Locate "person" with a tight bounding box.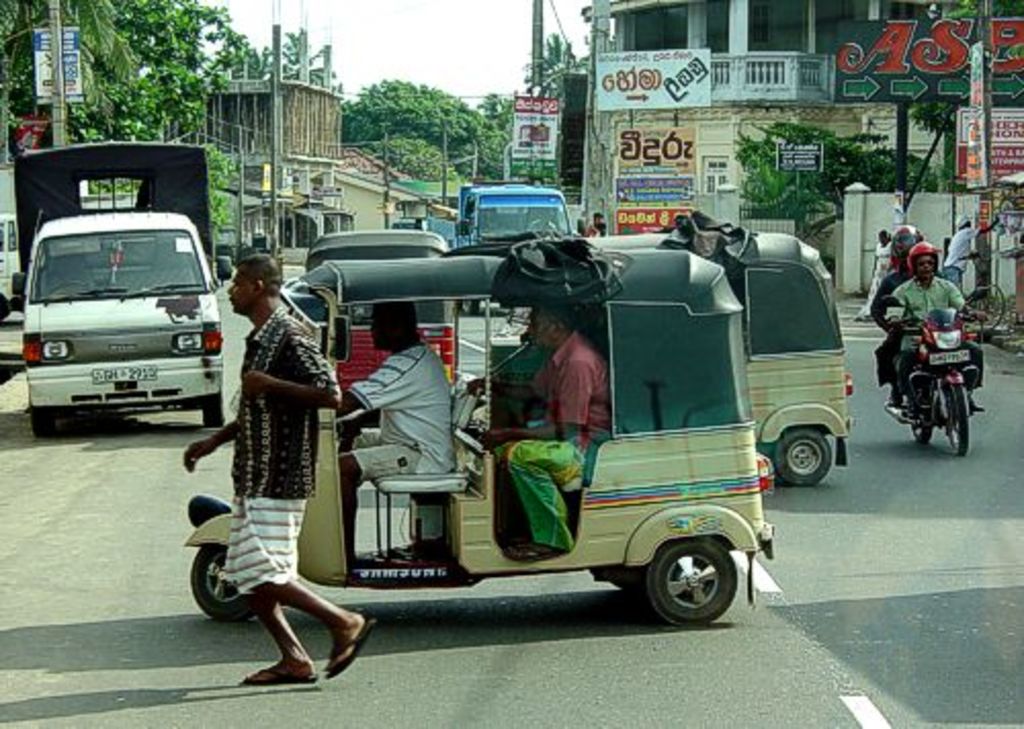
x1=872, y1=227, x2=946, y2=408.
